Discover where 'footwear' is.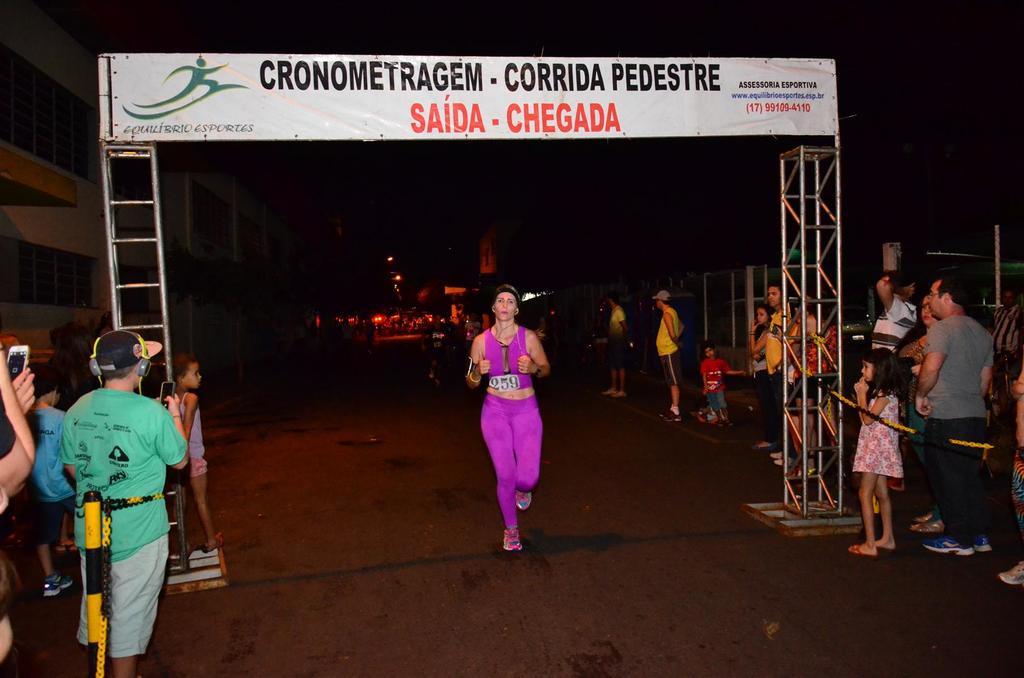
Discovered at [603, 388, 616, 397].
